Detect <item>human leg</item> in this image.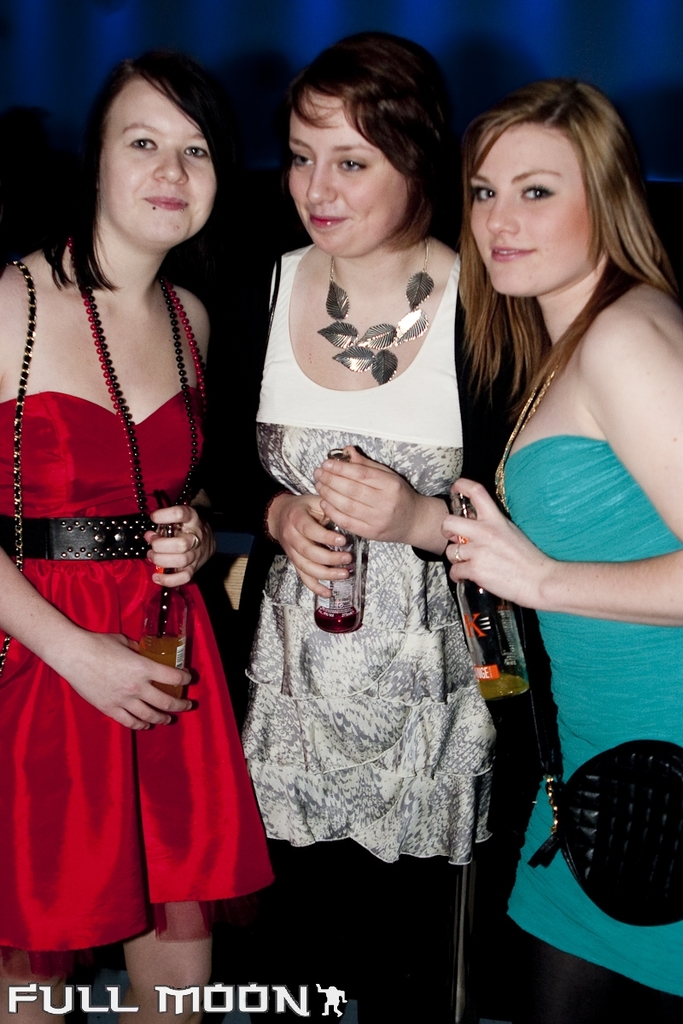
Detection: x1=126 y1=565 x2=208 y2=1018.
